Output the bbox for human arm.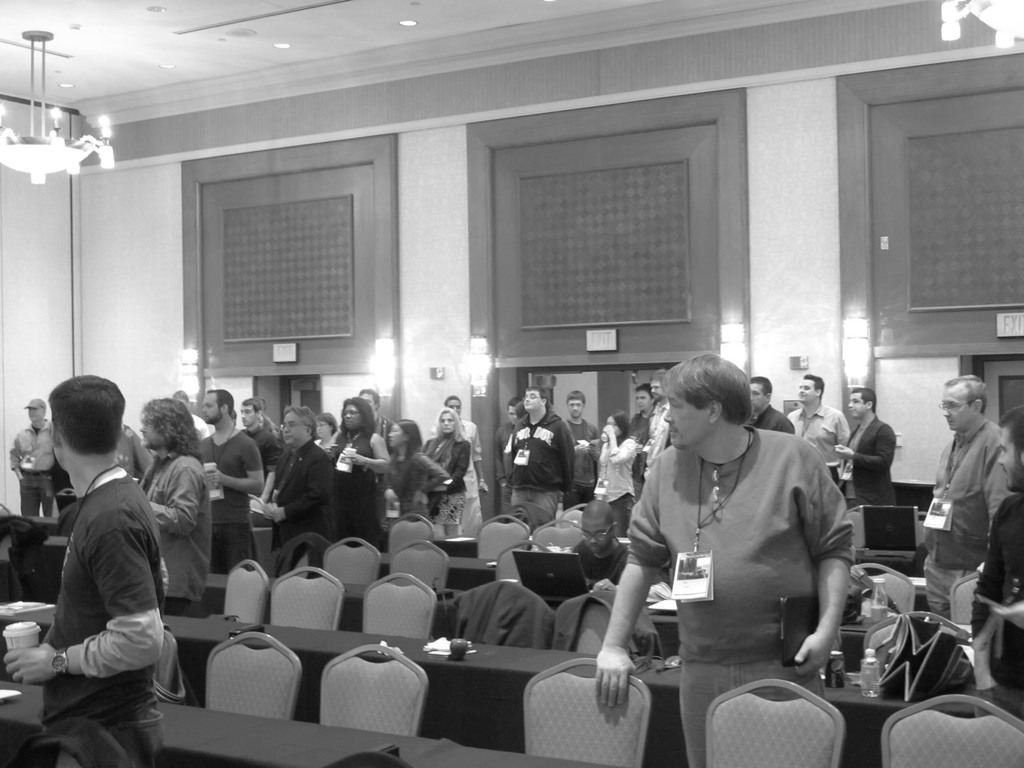
[339, 424, 397, 471].
